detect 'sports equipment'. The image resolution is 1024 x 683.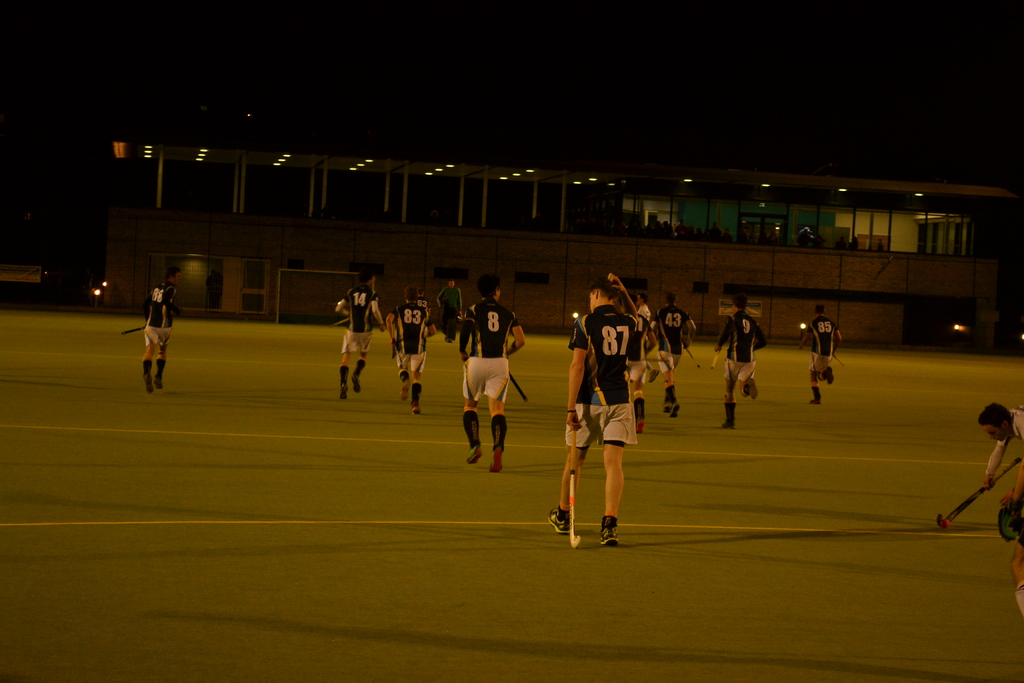
l=123, t=321, r=147, b=340.
